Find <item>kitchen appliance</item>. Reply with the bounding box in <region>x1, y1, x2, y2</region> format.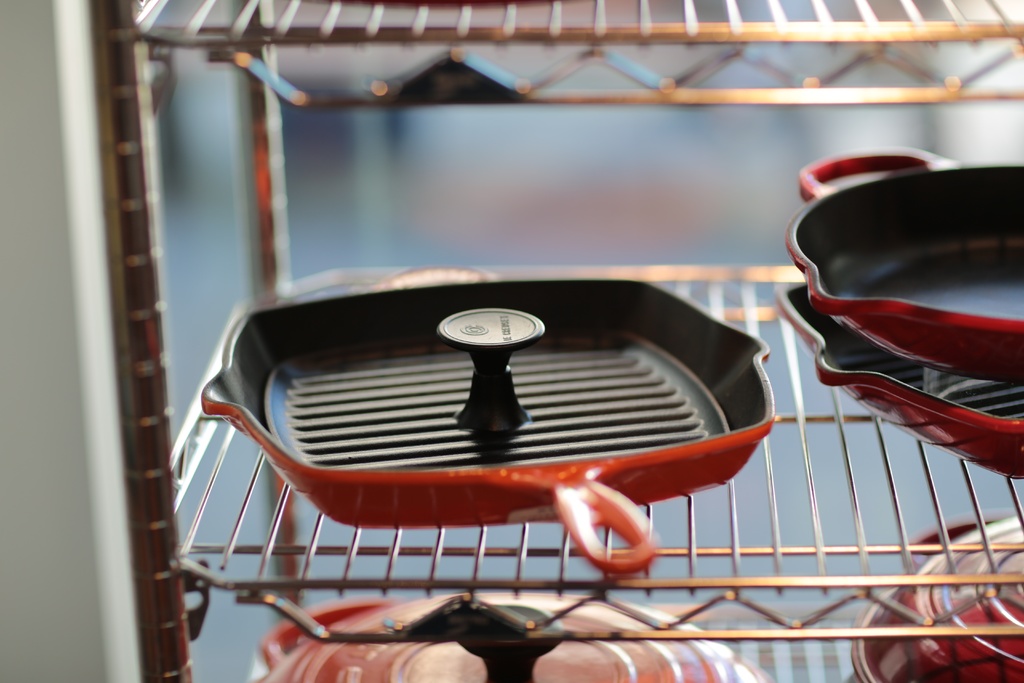
<region>788, 150, 1023, 380</region>.
